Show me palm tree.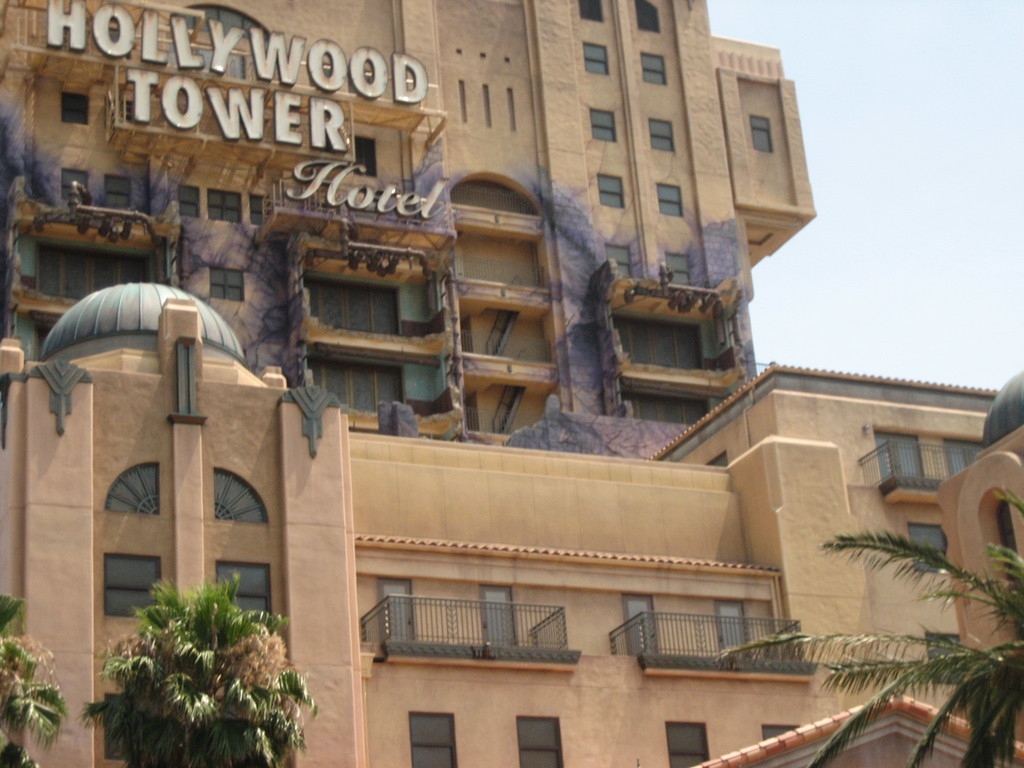
palm tree is here: 824/508/995/708.
